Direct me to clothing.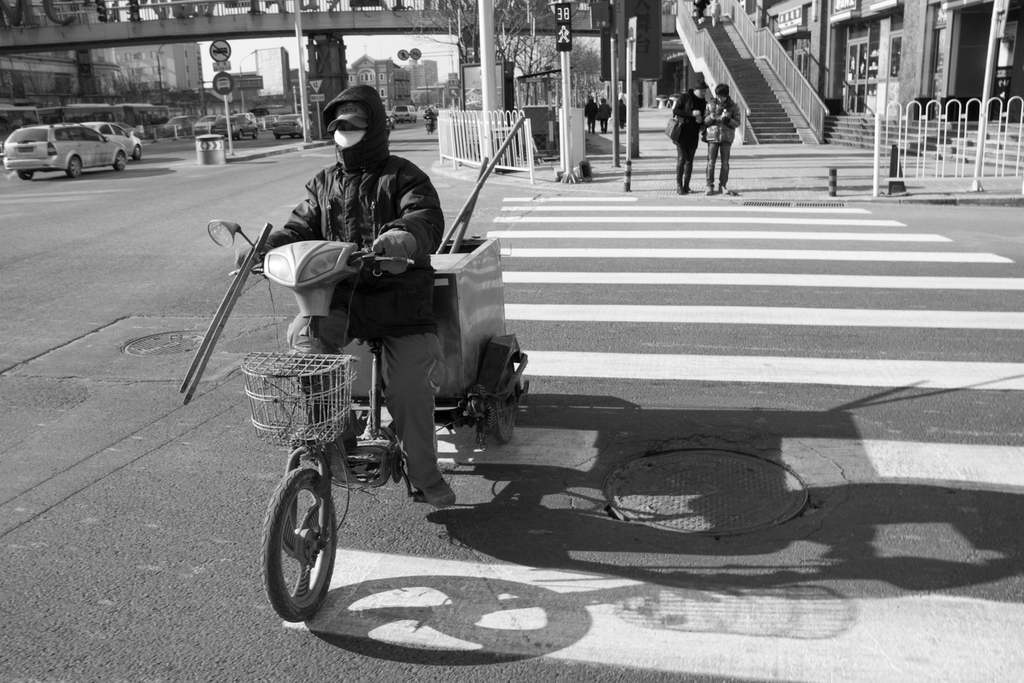
Direction: [left=582, top=97, right=598, bottom=125].
